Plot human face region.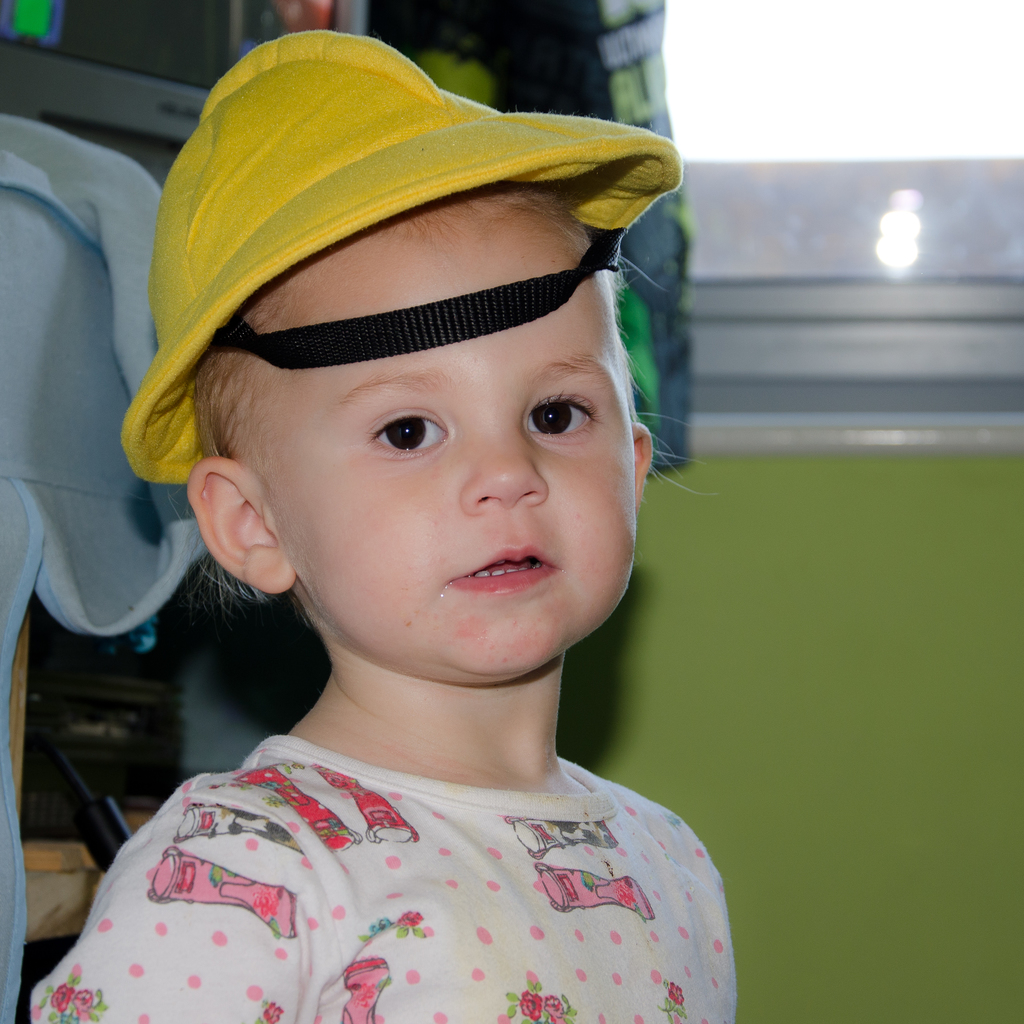
Plotted at 270,195,667,679.
